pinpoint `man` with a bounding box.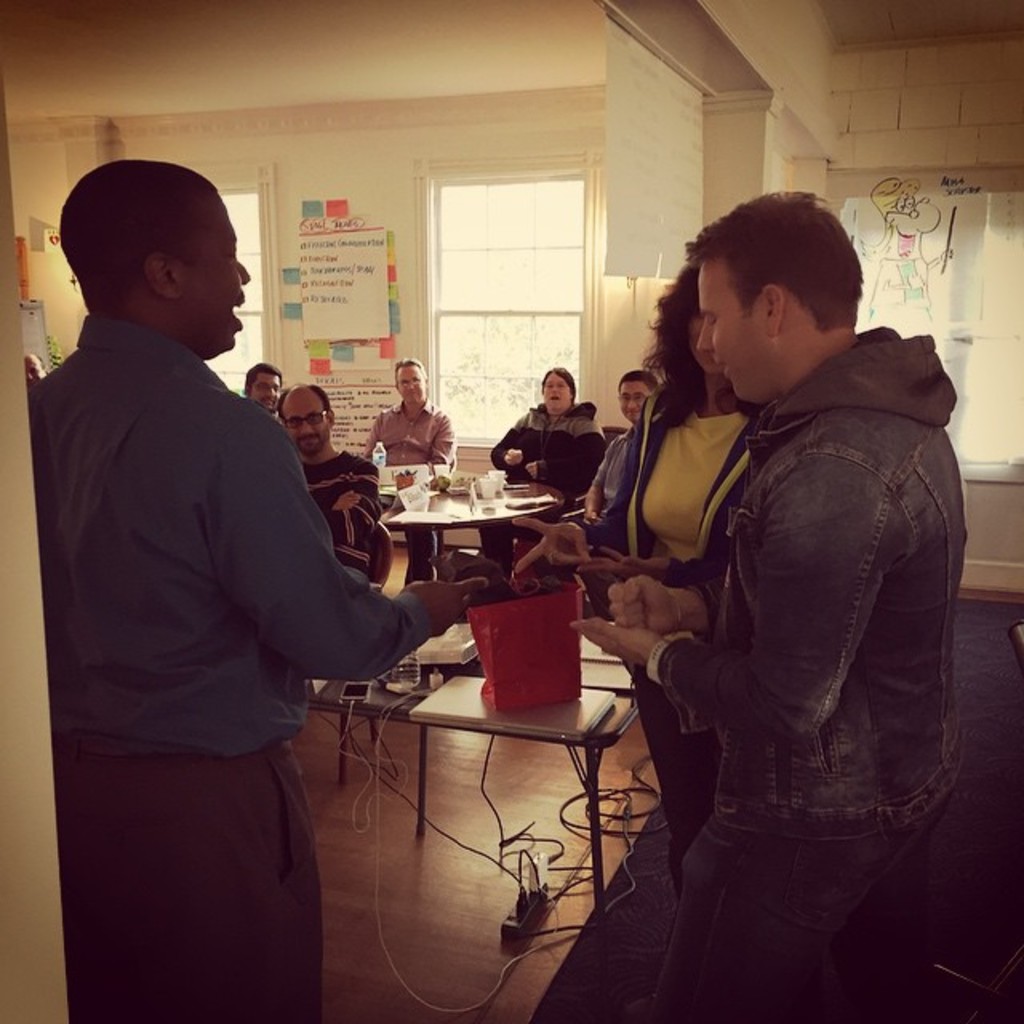
select_region(285, 387, 379, 568).
